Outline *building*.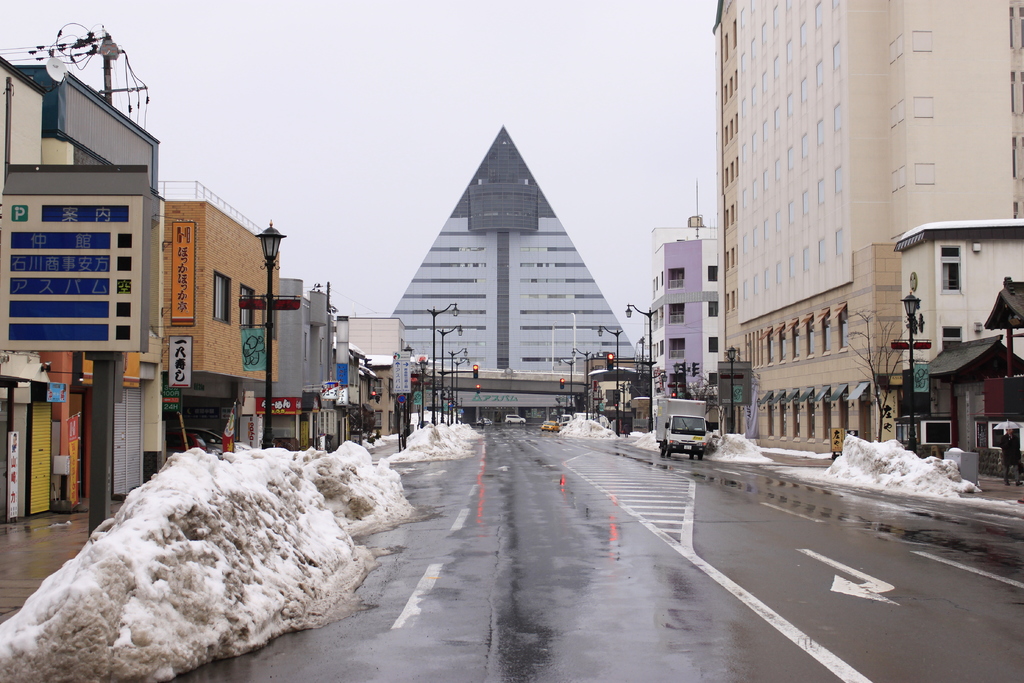
Outline: {"x1": 717, "y1": 0, "x2": 1023, "y2": 454}.
